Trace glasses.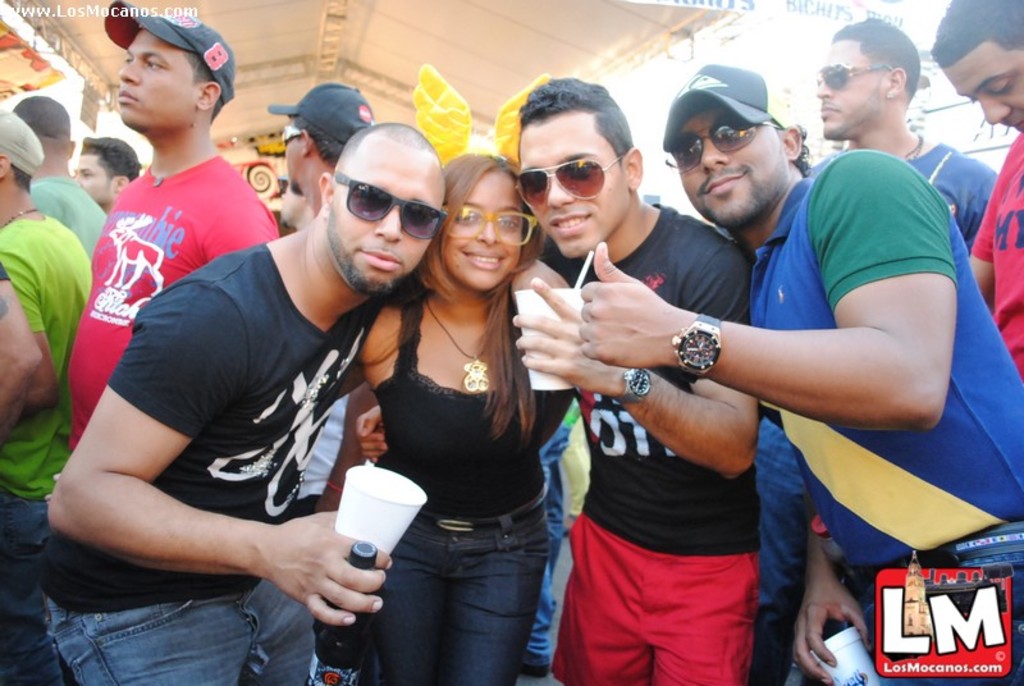
Traced to {"left": 438, "top": 207, "right": 540, "bottom": 244}.
